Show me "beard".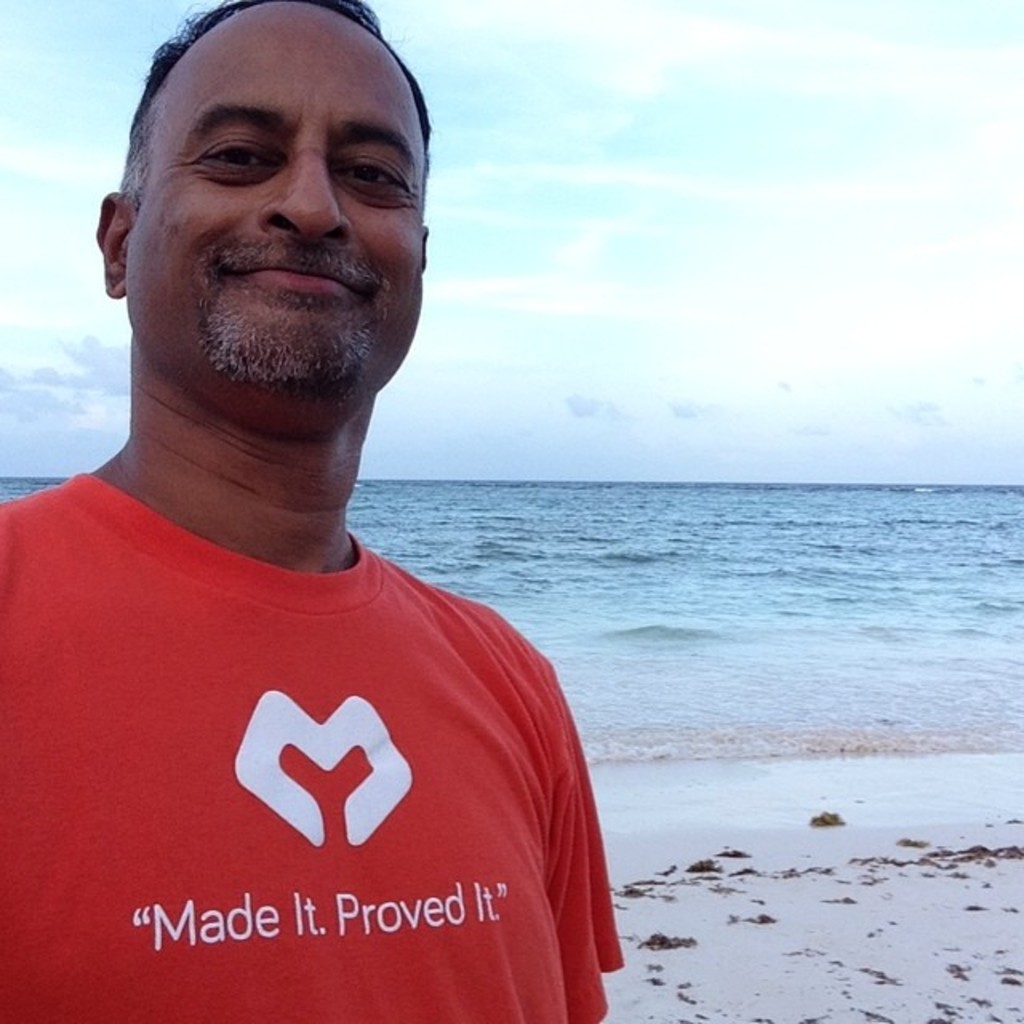
"beard" is here: crop(200, 237, 394, 403).
